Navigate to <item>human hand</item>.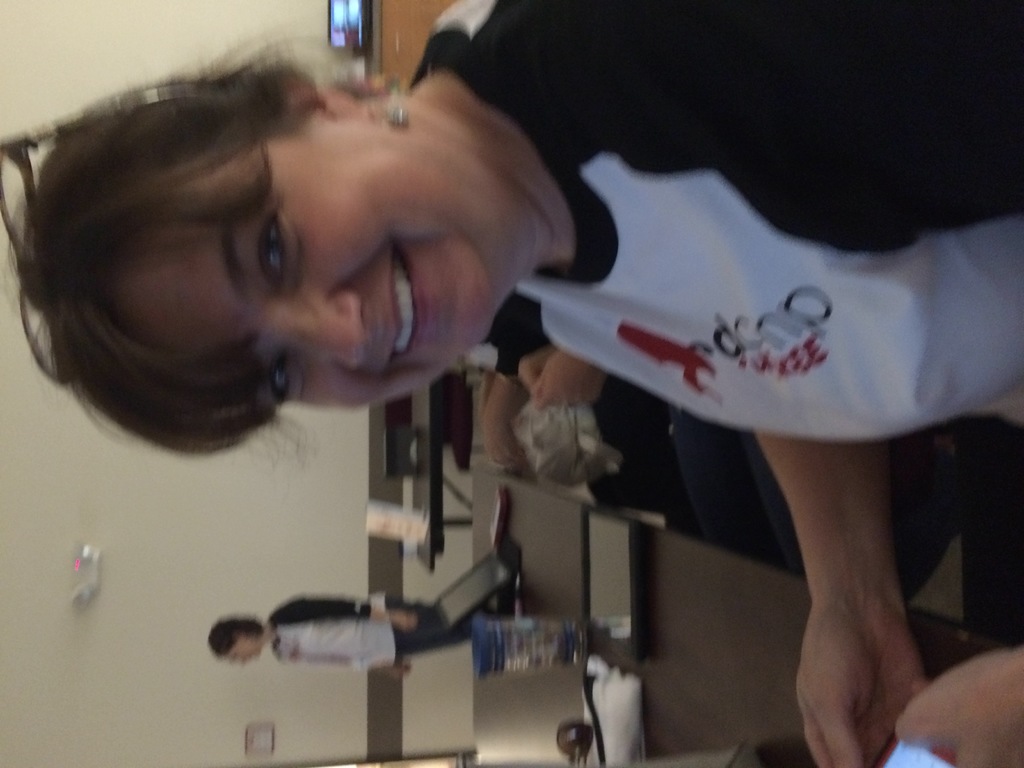
Navigation target: l=386, t=664, r=413, b=683.
